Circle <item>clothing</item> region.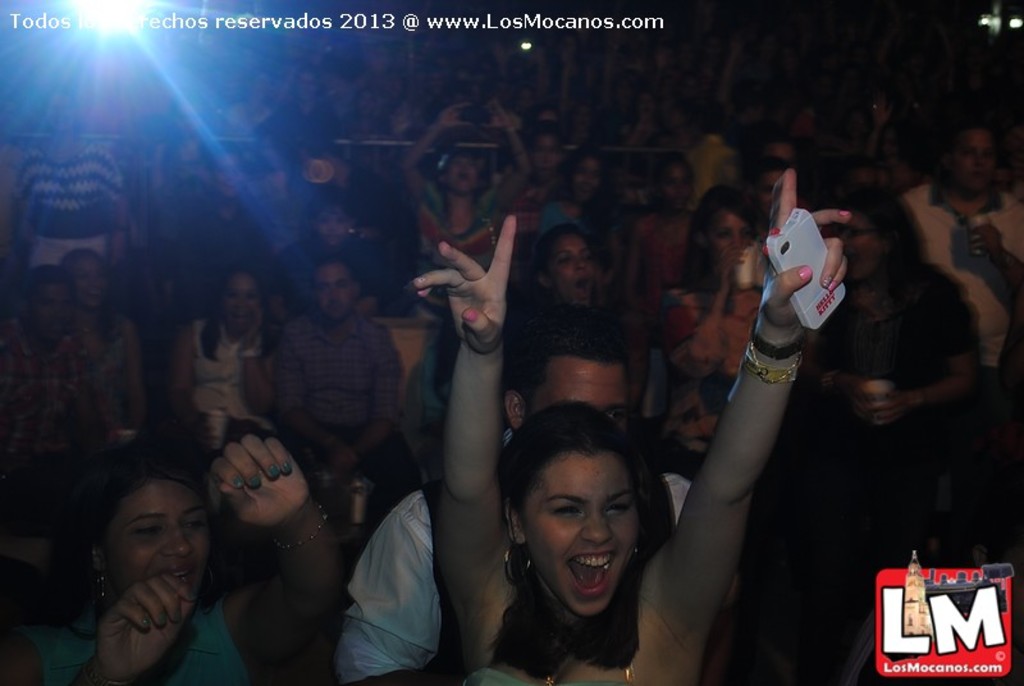
Region: x1=406 y1=180 x2=511 y2=346.
